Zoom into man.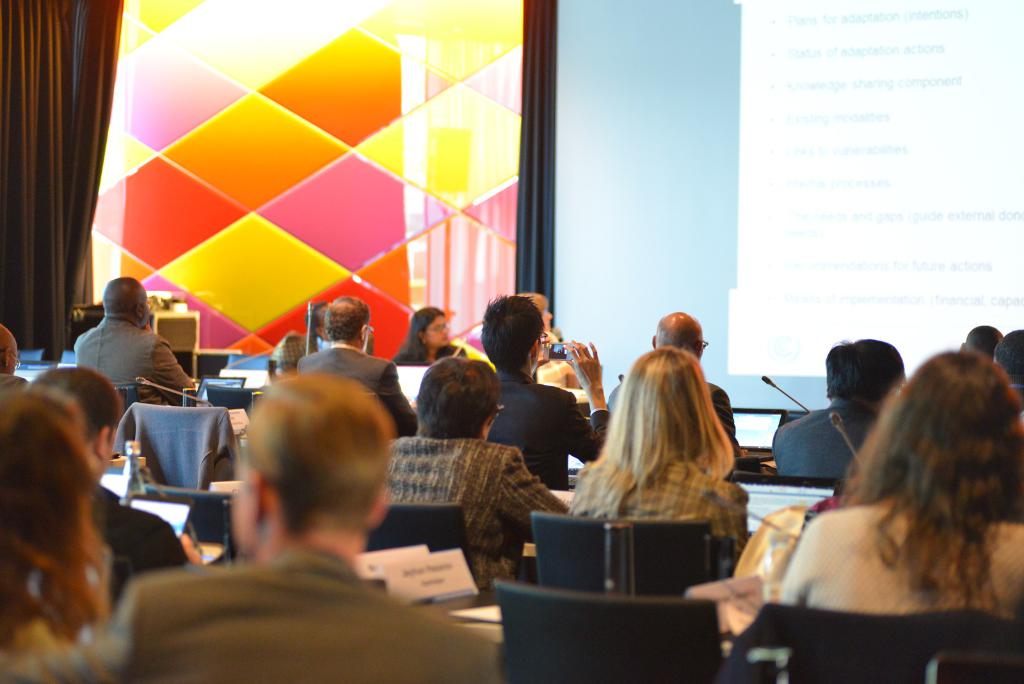
Zoom target: rect(17, 370, 188, 611).
